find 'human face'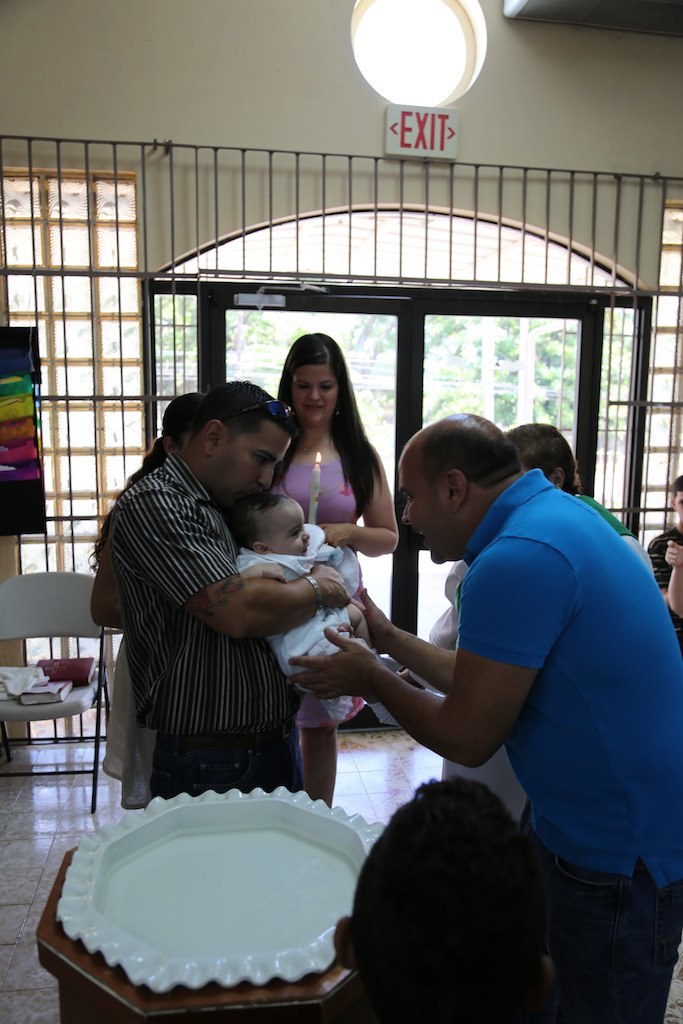
l=180, t=430, r=198, b=452
